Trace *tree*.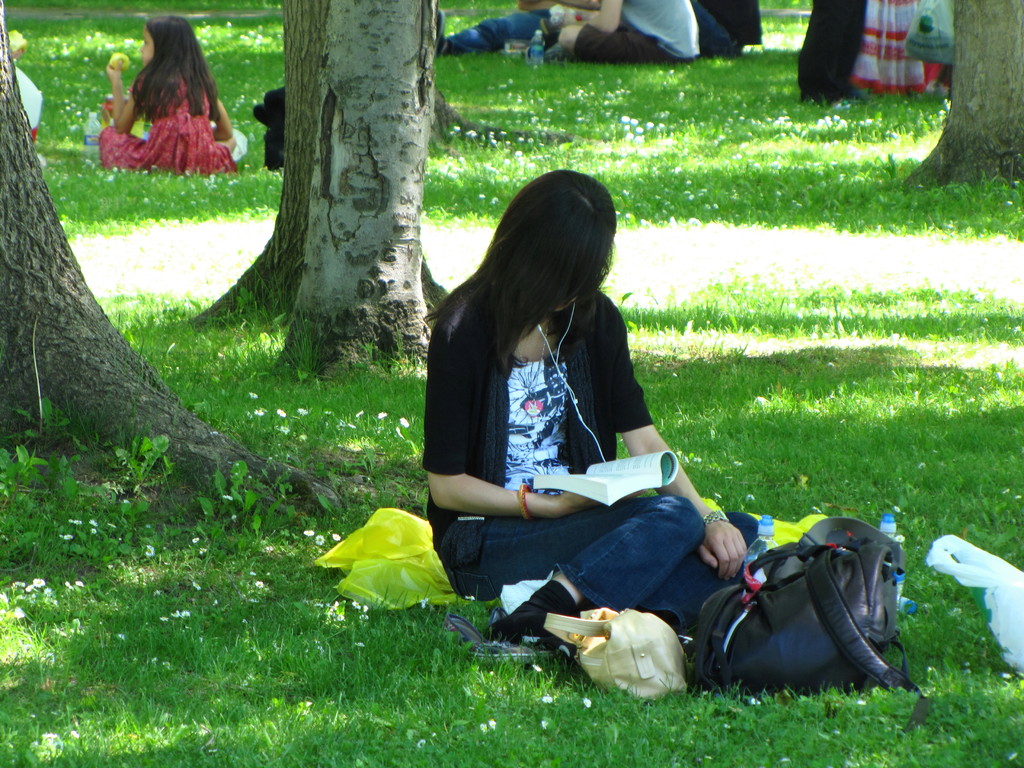
Traced to select_region(895, 0, 1023, 207).
